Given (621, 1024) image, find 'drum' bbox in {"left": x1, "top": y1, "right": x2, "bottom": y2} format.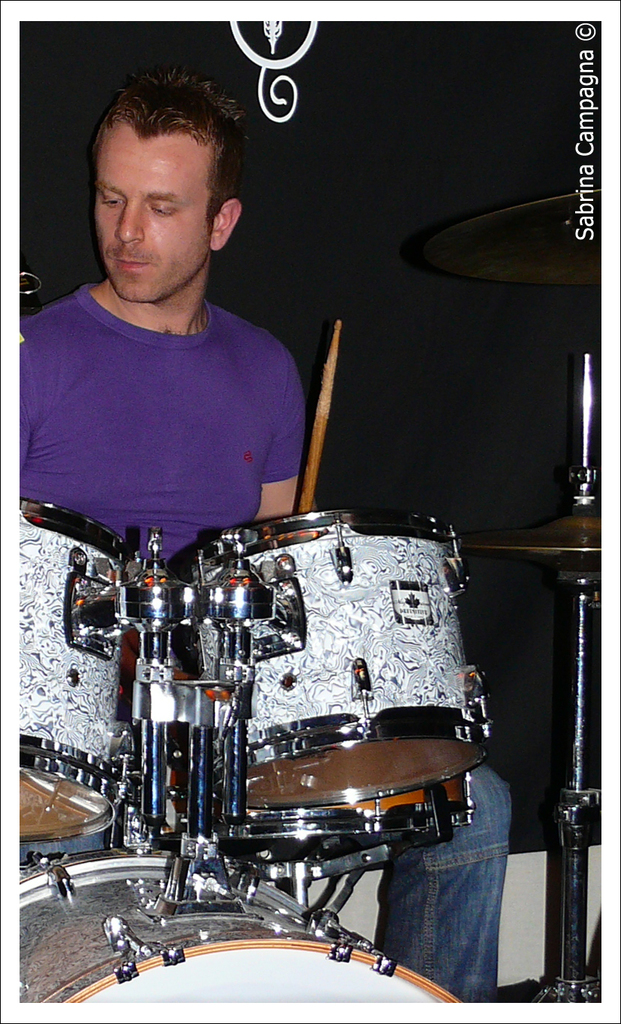
{"left": 18, "top": 842, "right": 457, "bottom": 1001}.
